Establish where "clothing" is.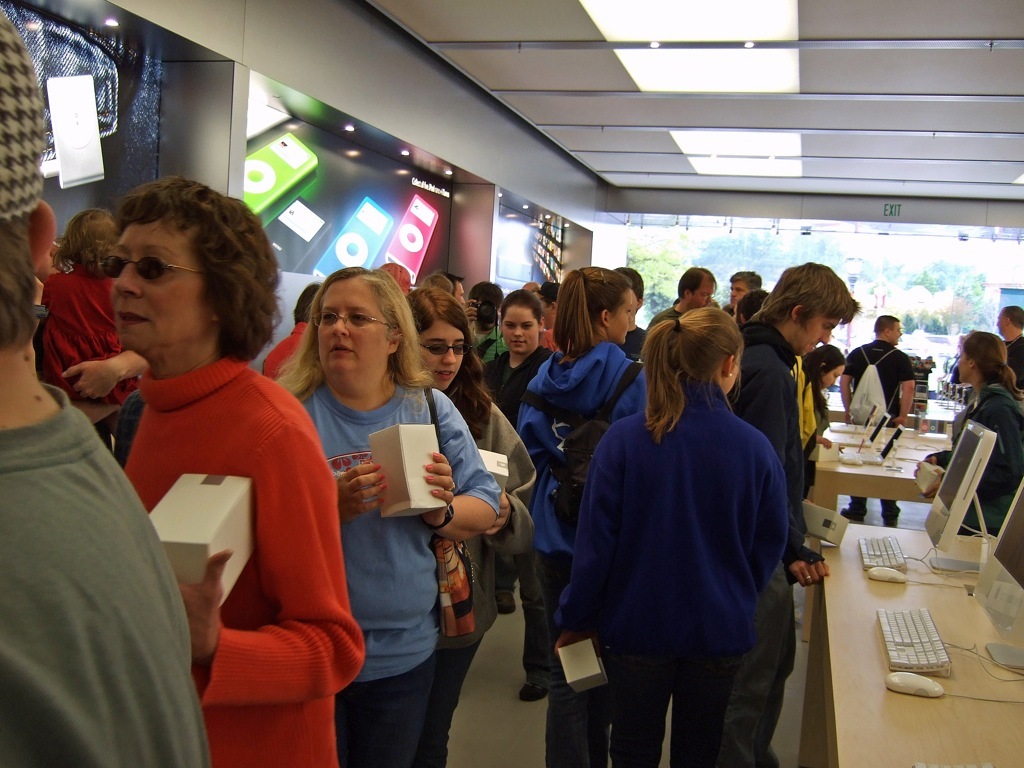
Established at pyautogui.locateOnScreen(841, 338, 915, 521).
